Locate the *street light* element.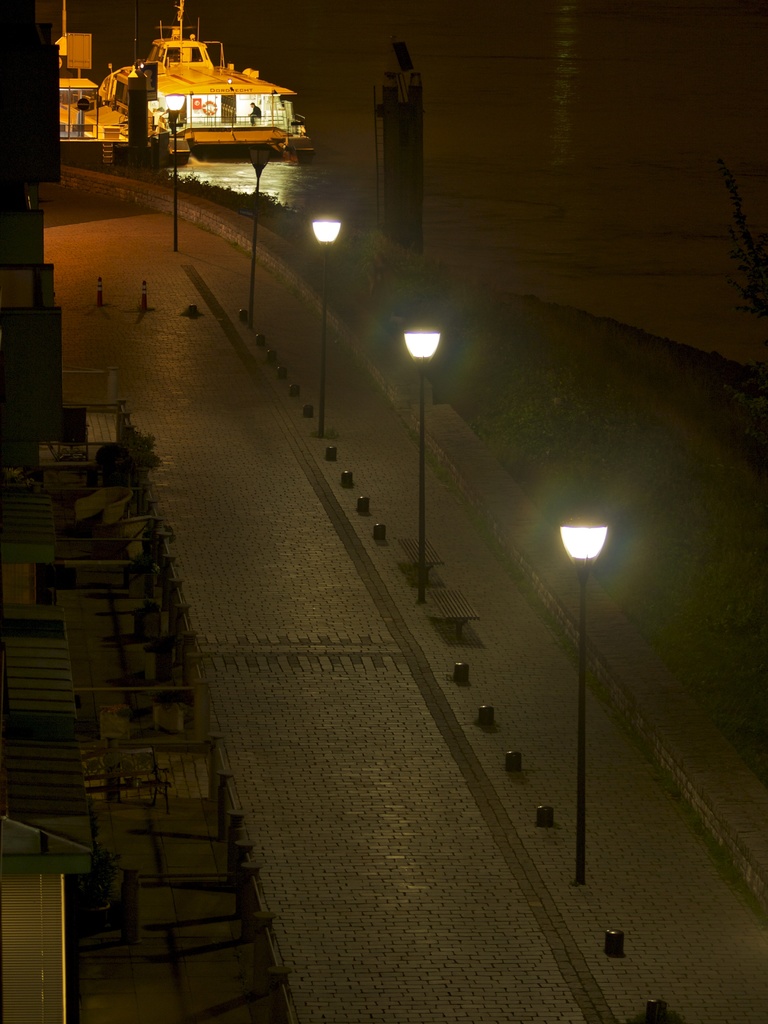
Element bbox: [left=157, top=87, right=197, bottom=248].
